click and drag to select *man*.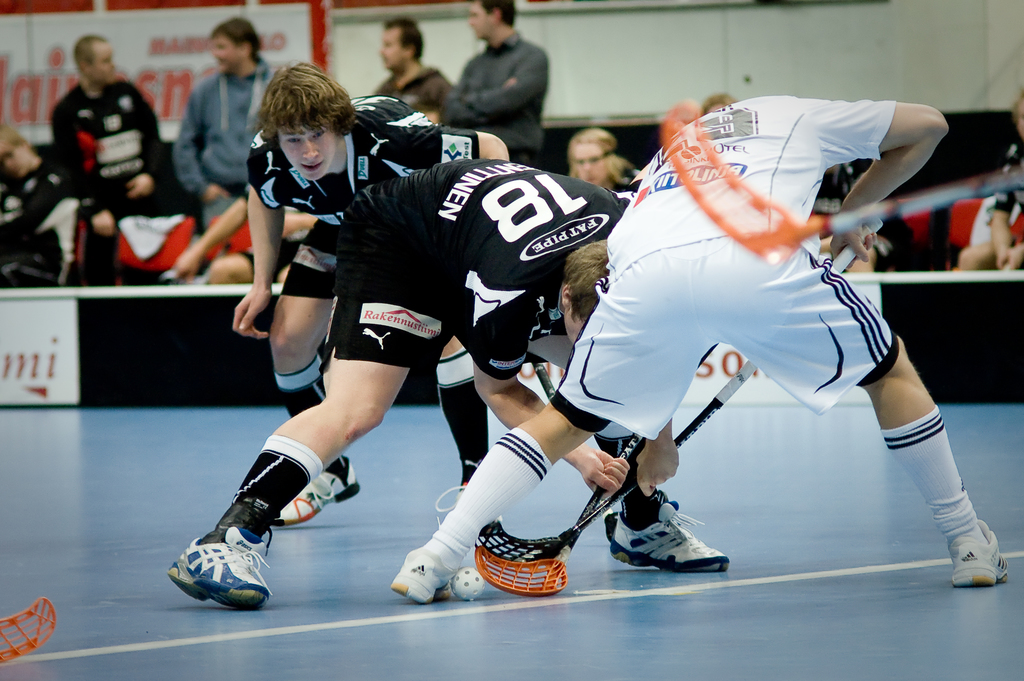
Selection: x1=0 y1=129 x2=64 y2=291.
